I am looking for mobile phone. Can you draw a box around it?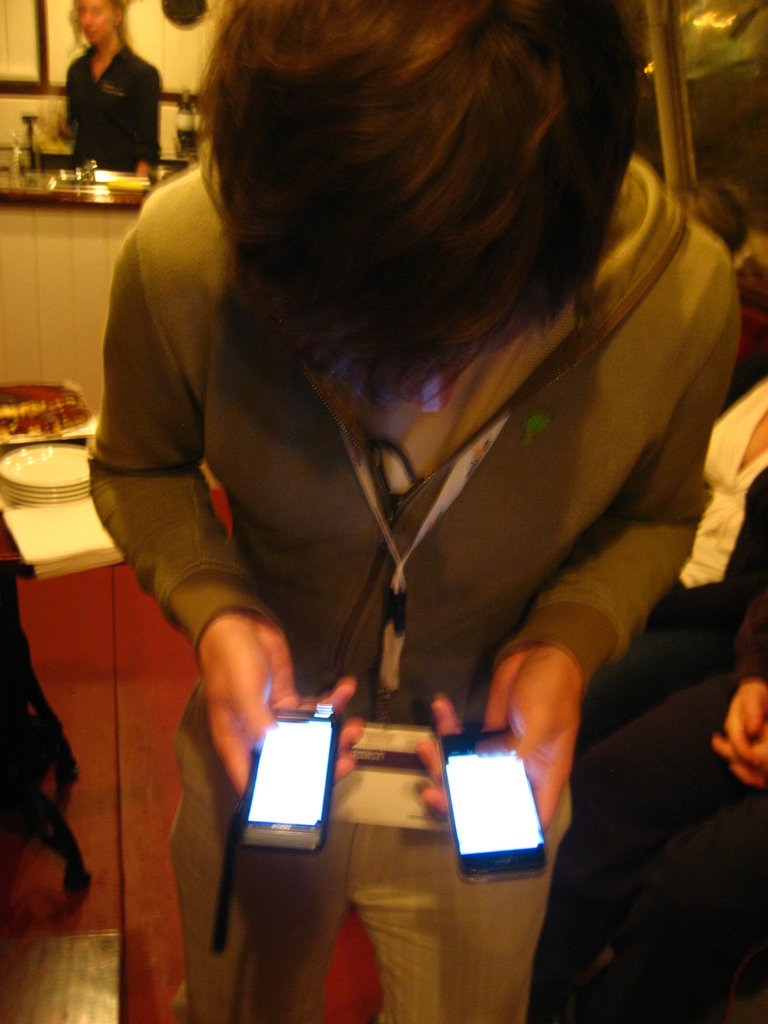
Sure, the bounding box is [left=428, top=714, right=560, bottom=882].
